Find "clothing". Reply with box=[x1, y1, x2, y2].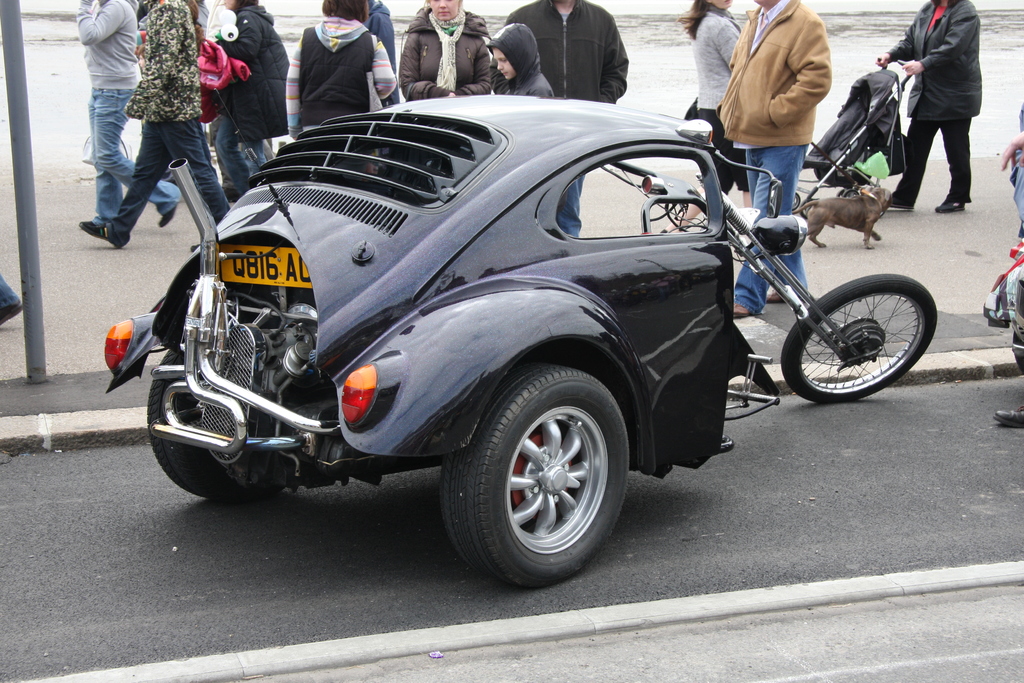
box=[499, 19, 552, 97].
